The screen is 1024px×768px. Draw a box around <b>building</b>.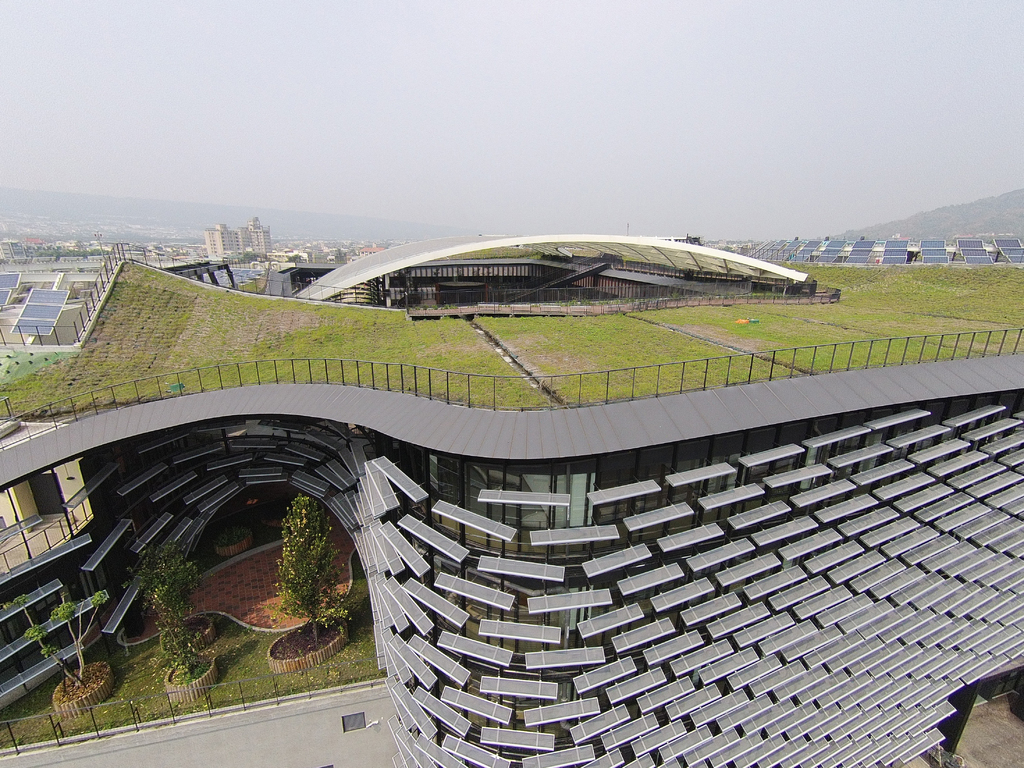
(333, 248, 349, 265).
